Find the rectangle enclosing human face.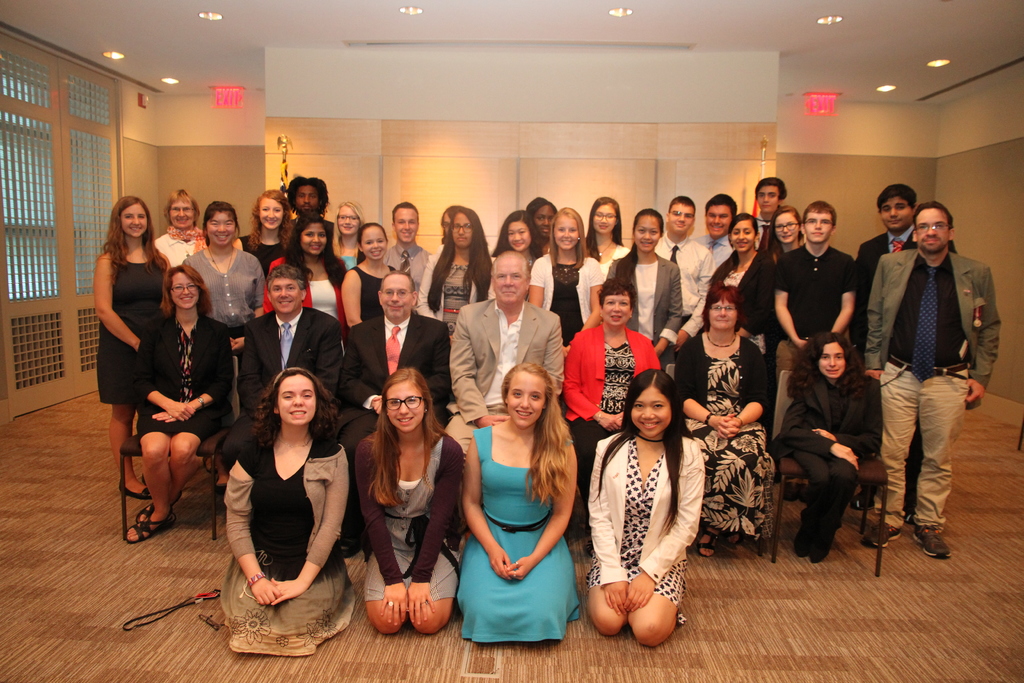
<region>502, 372, 543, 425</region>.
